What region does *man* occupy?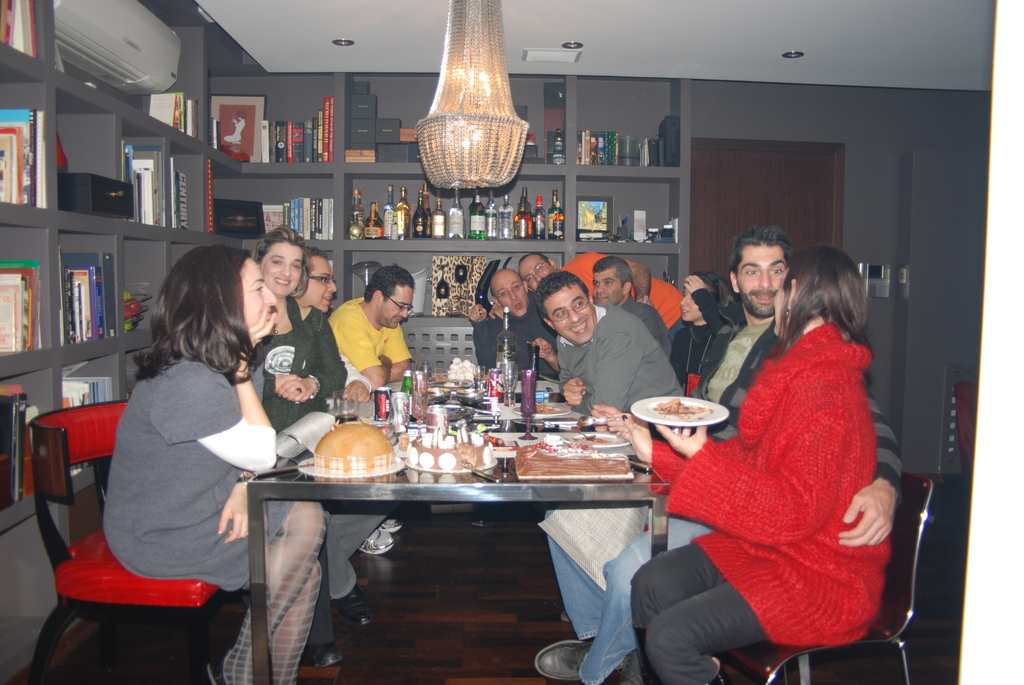
[x1=588, y1=256, x2=675, y2=363].
